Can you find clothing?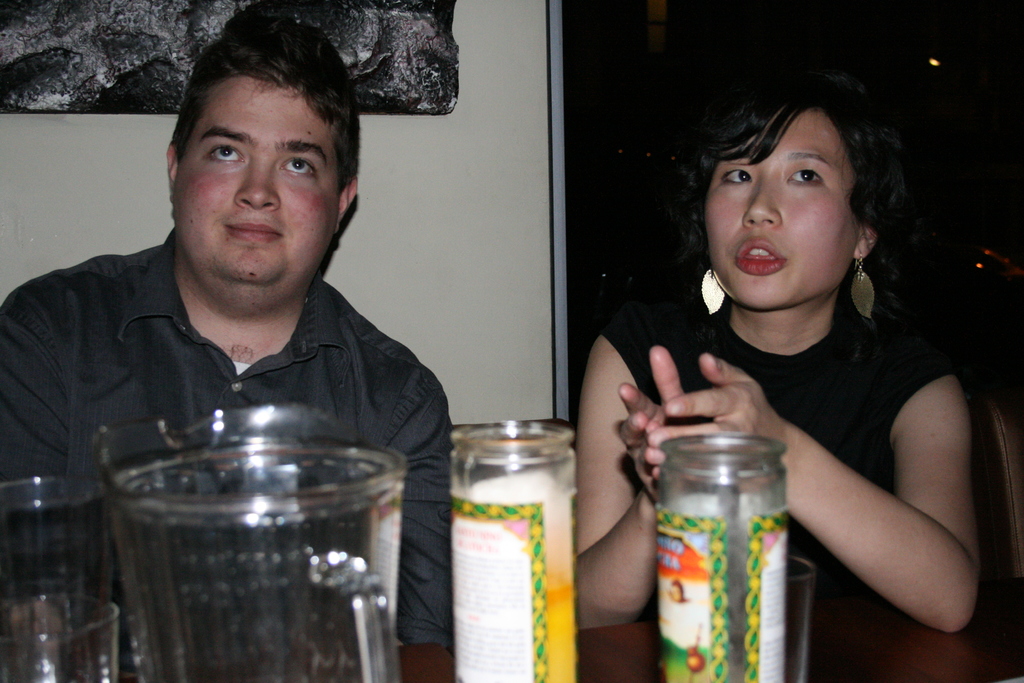
Yes, bounding box: BBox(610, 263, 961, 682).
